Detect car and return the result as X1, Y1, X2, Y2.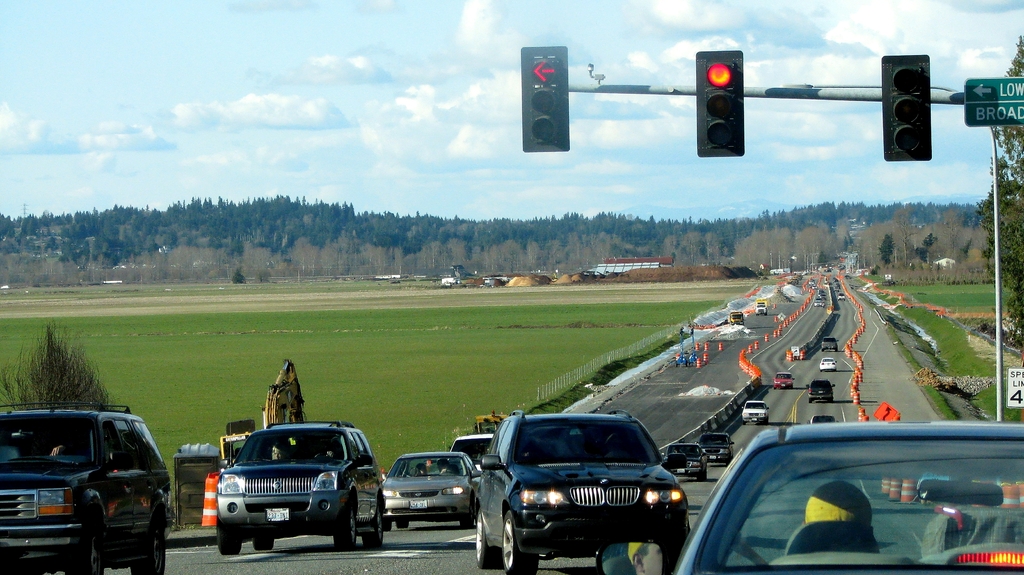
806, 415, 836, 423.
